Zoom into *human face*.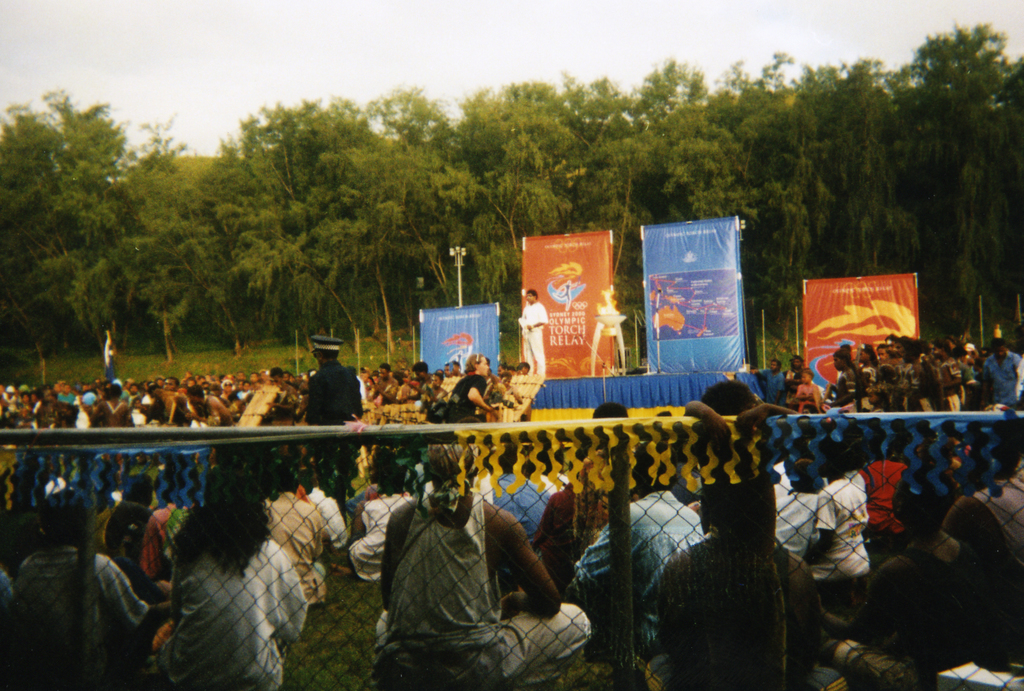
Zoom target: box(187, 393, 196, 403).
